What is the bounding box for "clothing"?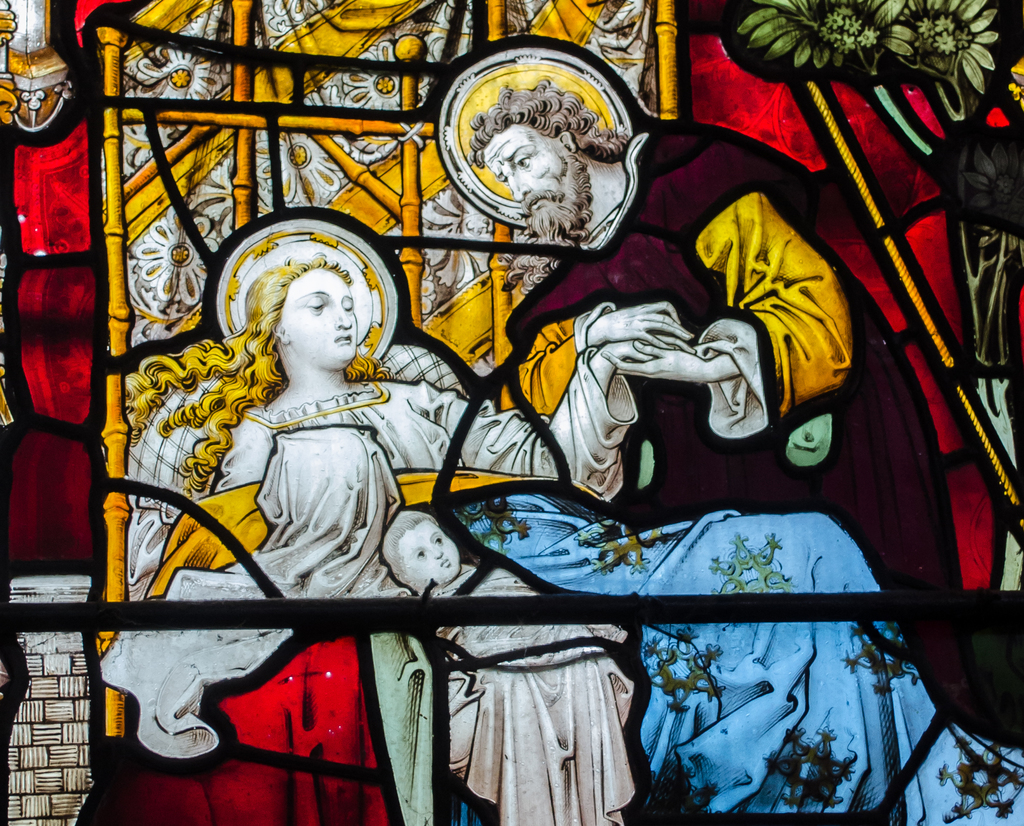
<bbox>397, 568, 634, 822</bbox>.
